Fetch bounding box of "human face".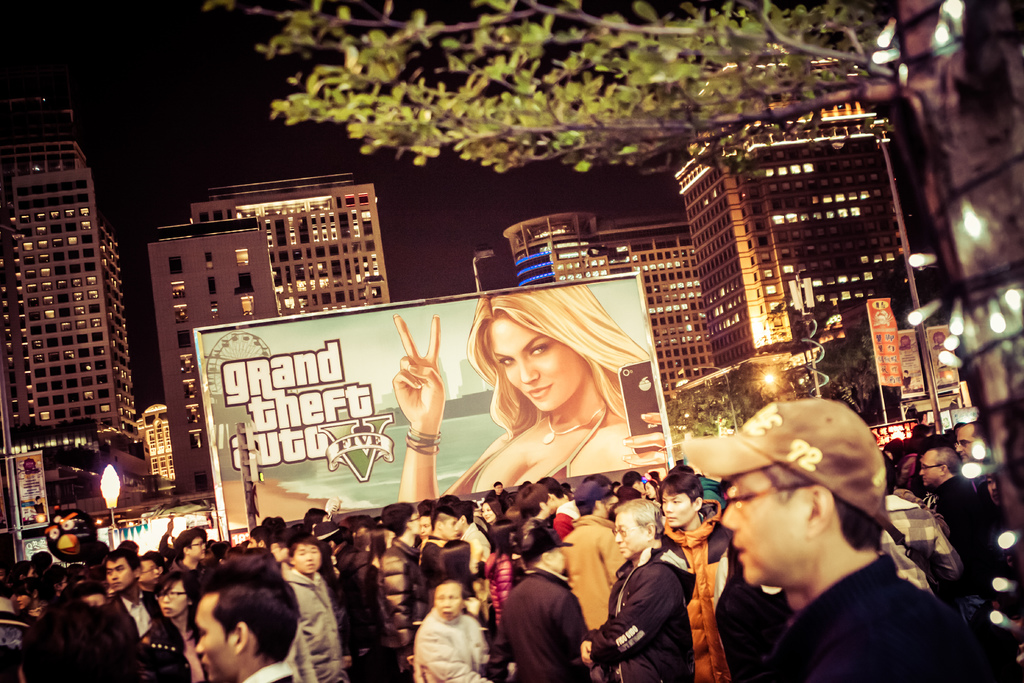
Bbox: (714,486,811,584).
